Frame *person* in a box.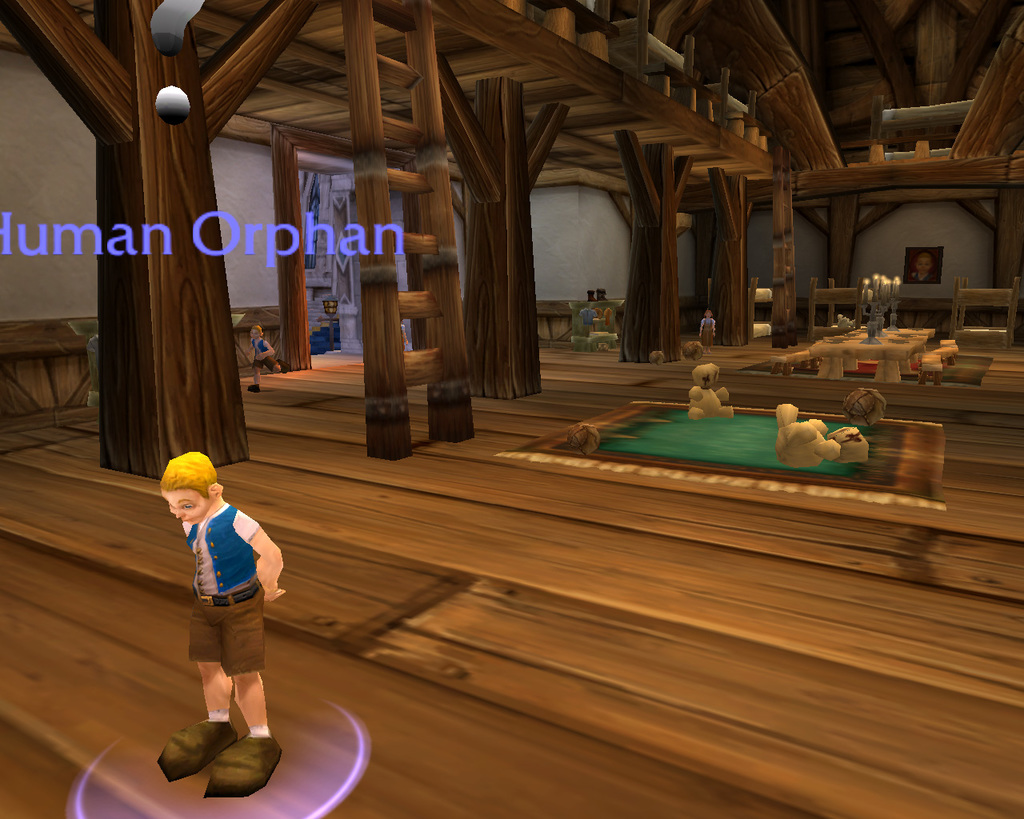
[left=252, top=325, right=293, bottom=391].
